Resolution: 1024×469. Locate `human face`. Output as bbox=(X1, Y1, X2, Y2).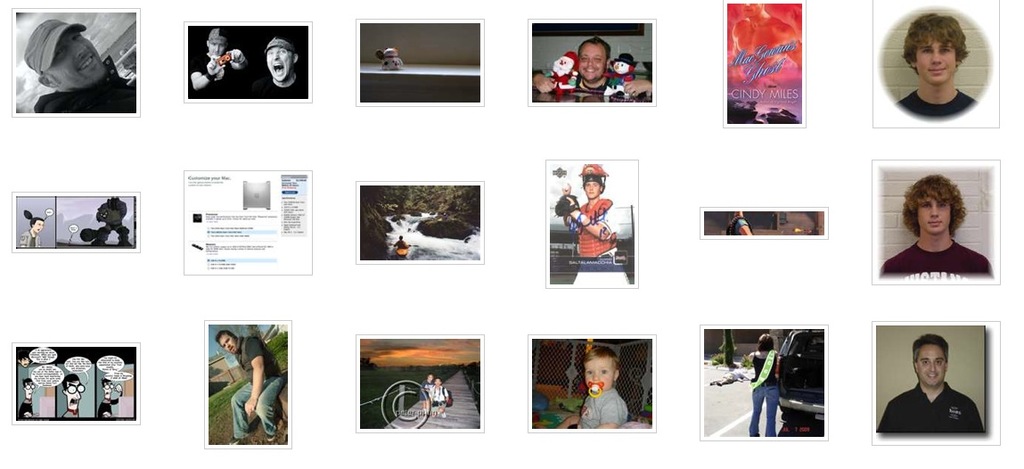
bbox=(915, 192, 948, 237).
